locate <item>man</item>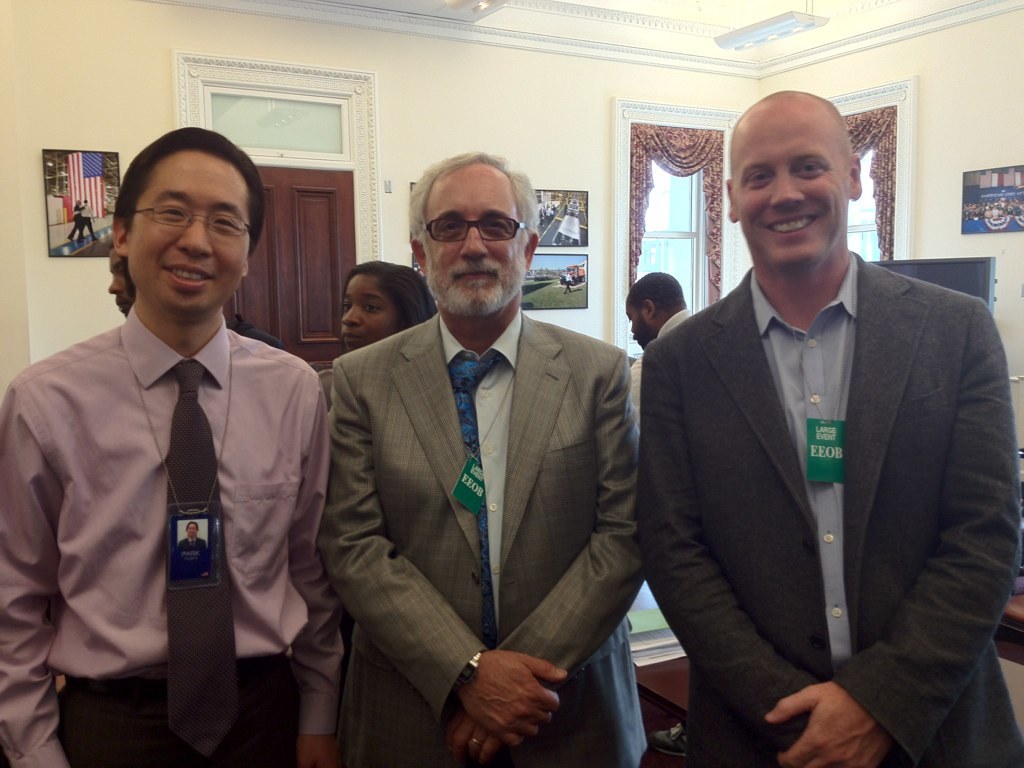
pyautogui.locateOnScreen(68, 196, 89, 243)
